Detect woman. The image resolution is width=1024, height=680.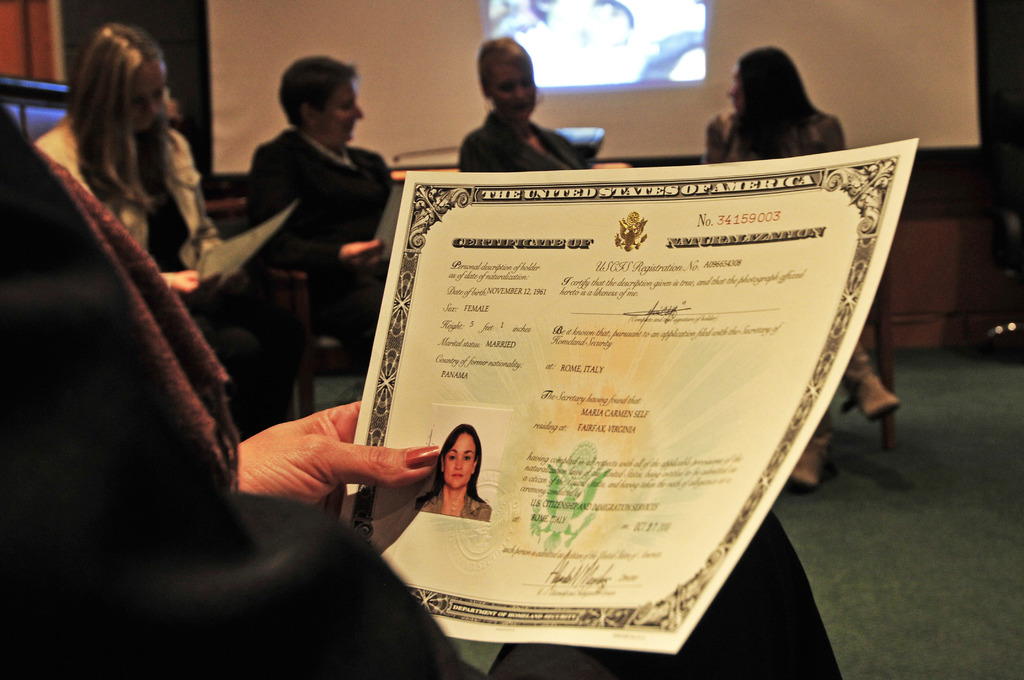
bbox=(452, 38, 598, 177).
